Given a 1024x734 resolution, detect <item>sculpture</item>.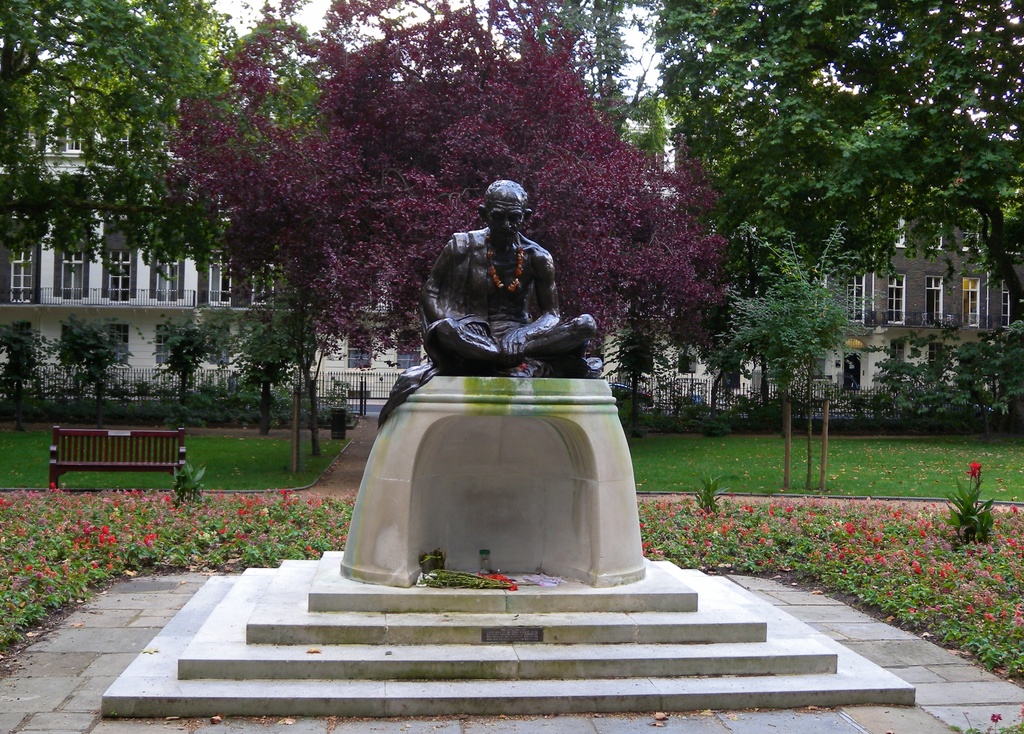
(372,174,611,427).
